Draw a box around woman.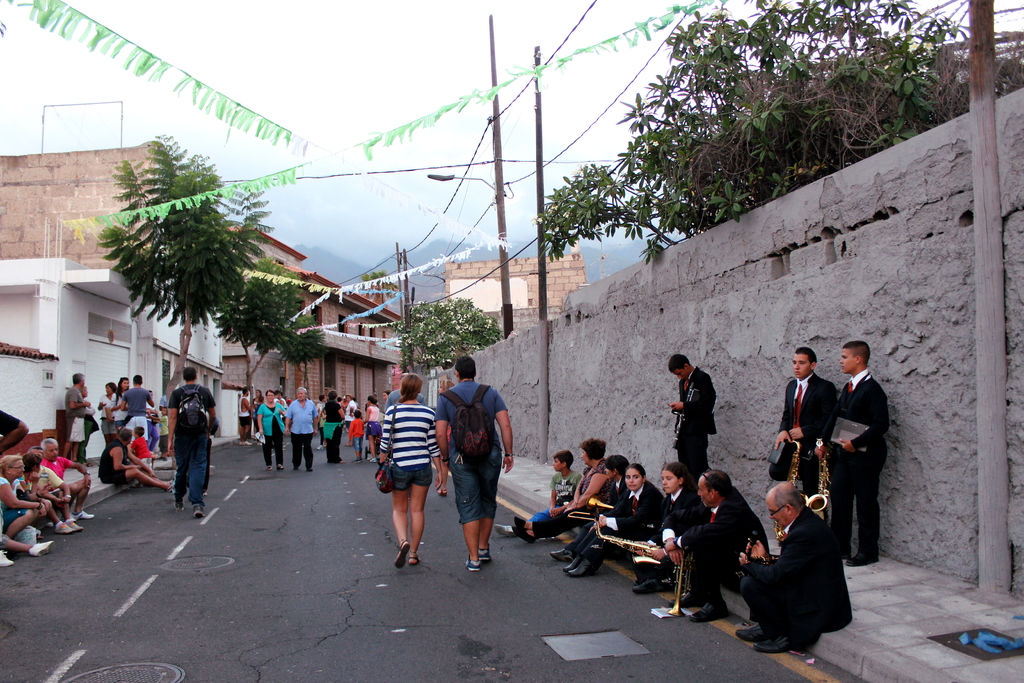
select_region(0, 454, 52, 538).
